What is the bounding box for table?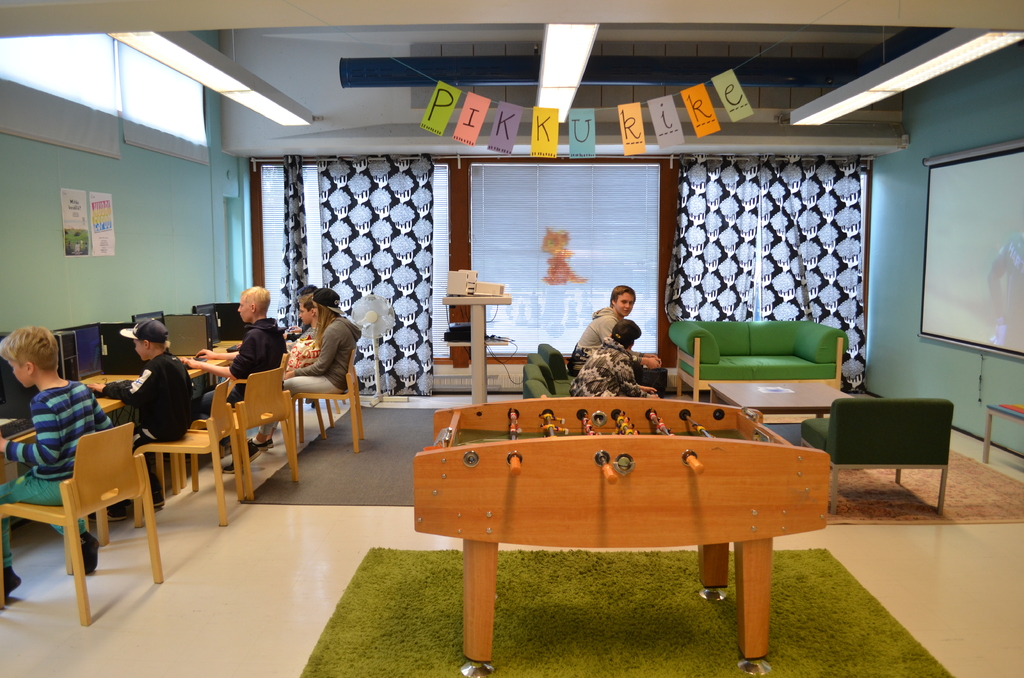
979 401 1023 466.
